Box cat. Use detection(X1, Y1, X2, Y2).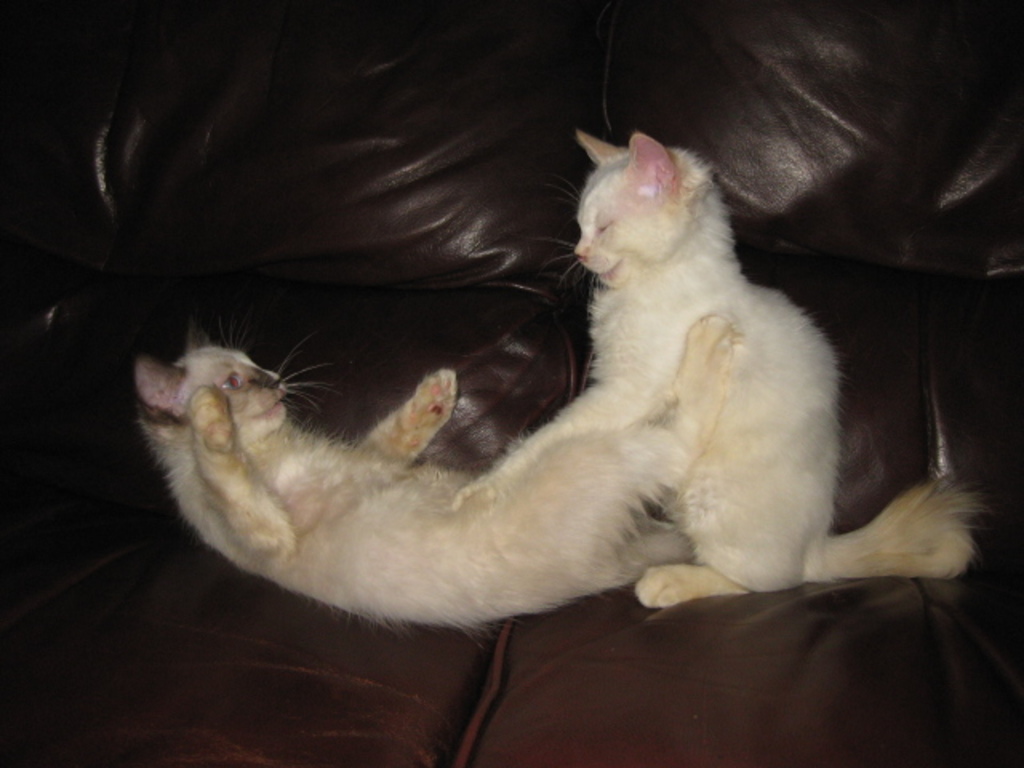
detection(448, 131, 845, 594).
